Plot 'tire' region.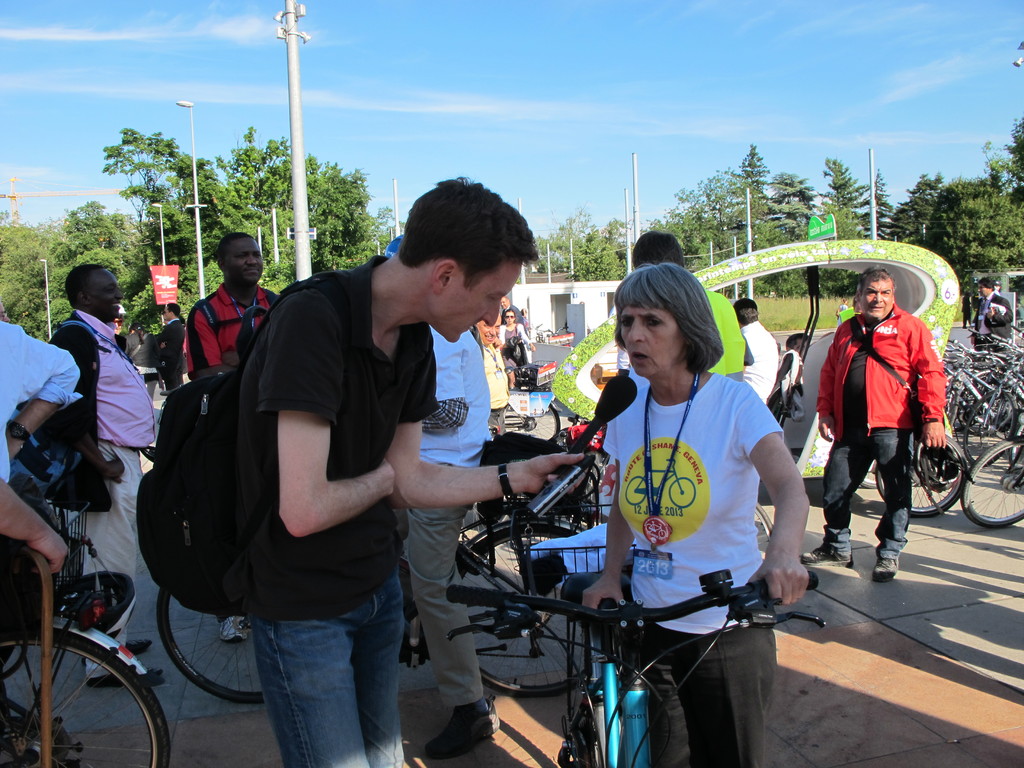
Plotted at bbox=[916, 435, 955, 490].
